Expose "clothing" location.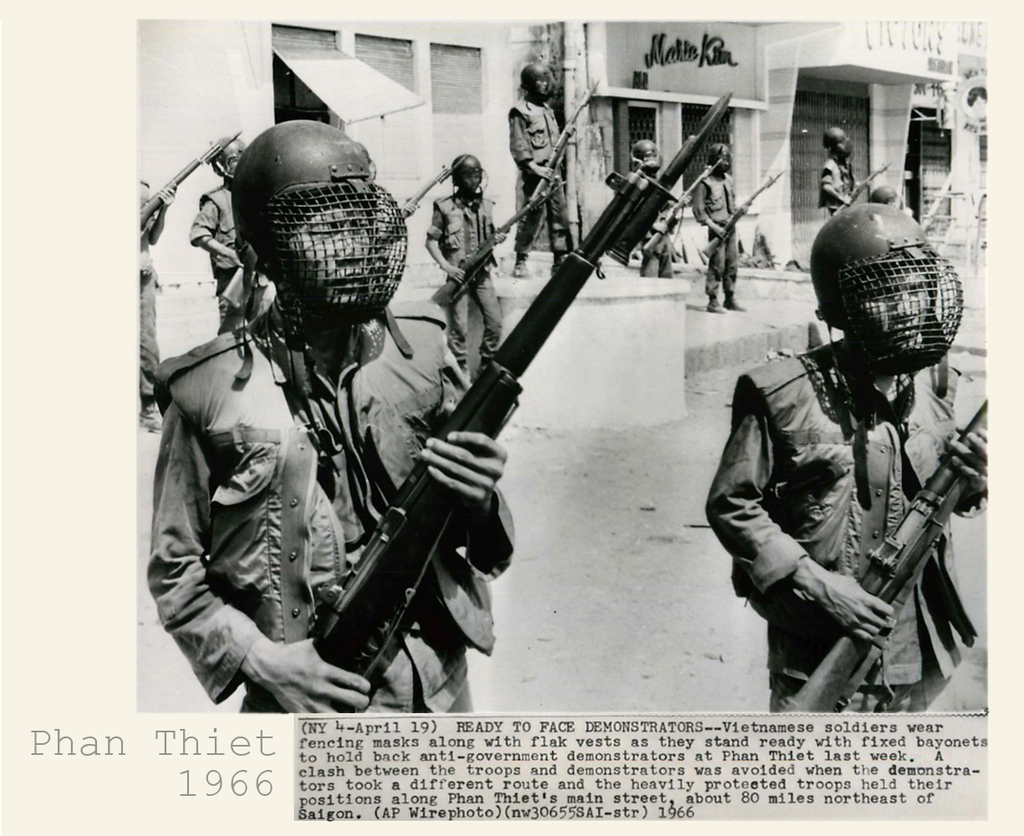
Exposed at 507 96 568 256.
